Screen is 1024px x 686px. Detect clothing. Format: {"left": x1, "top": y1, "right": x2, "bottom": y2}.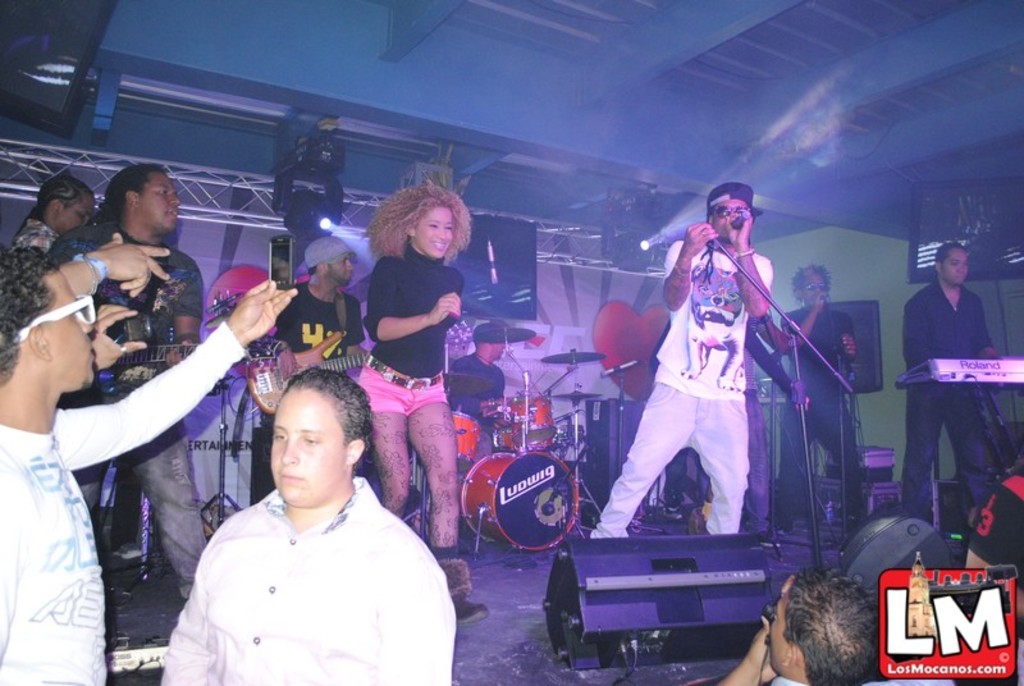
{"left": 155, "top": 476, "right": 460, "bottom": 685}.
